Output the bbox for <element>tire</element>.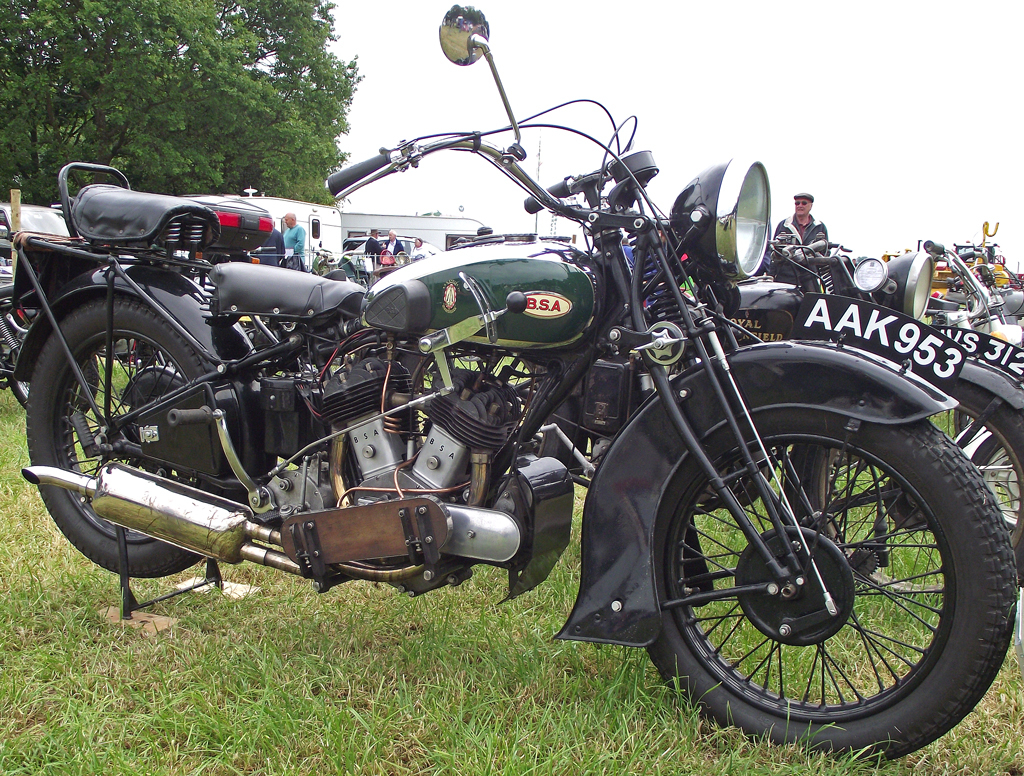
{"x1": 413, "y1": 345, "x2": 569, "y2": 458}.
